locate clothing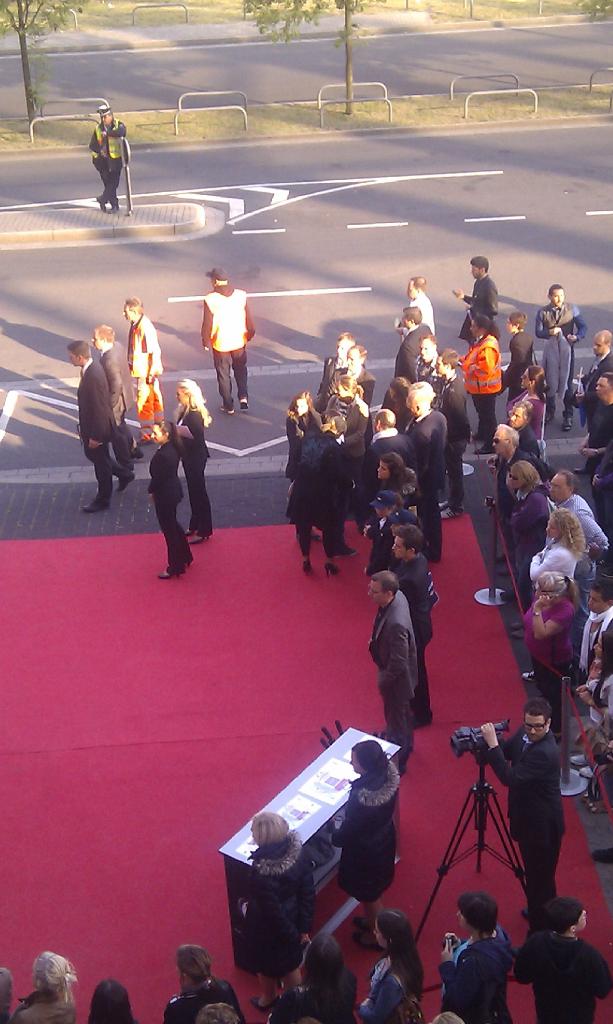
(9, 982, 81, 1023)
